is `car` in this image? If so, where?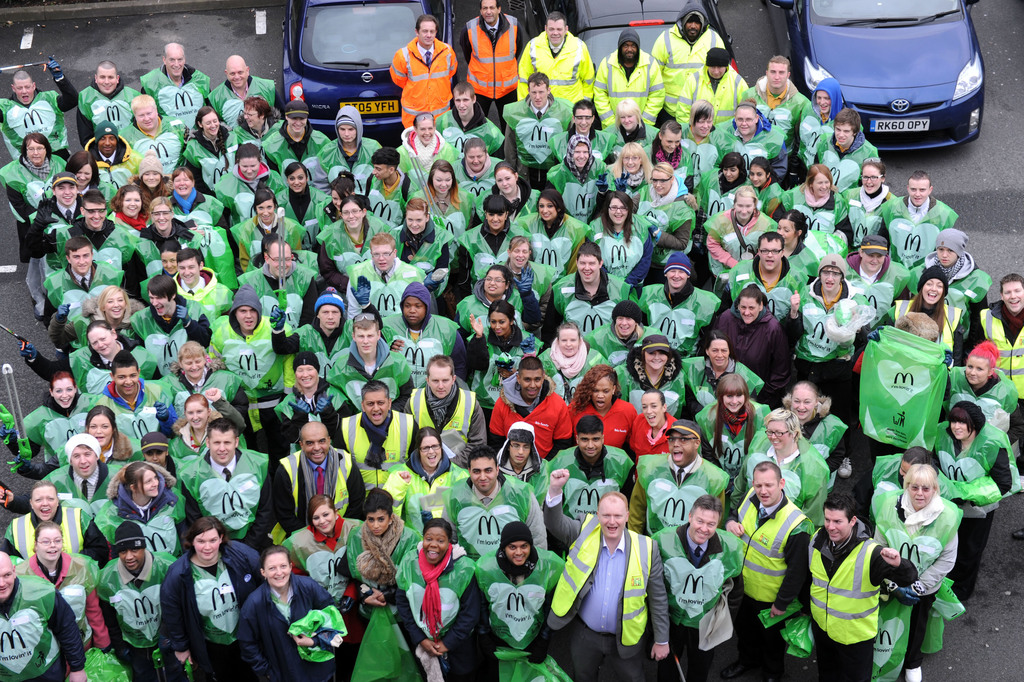
Yes, at <region>794, 8, 995, 135</region>.
